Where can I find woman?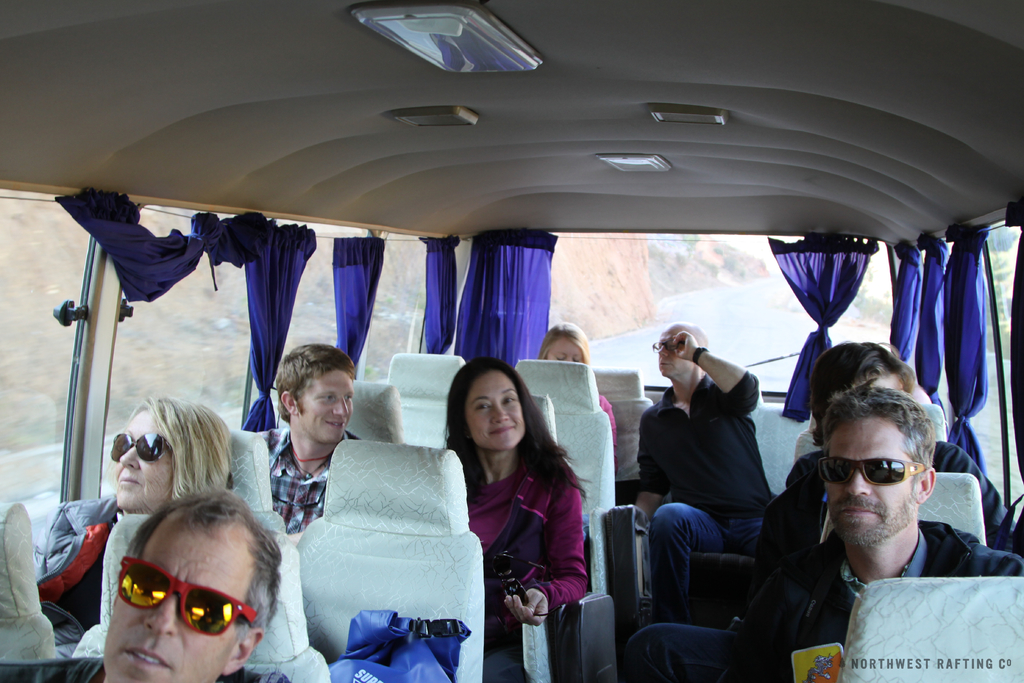
You can find it at {"x1": 442, "y1": 364, "x2": 602, "y2": 655}.
